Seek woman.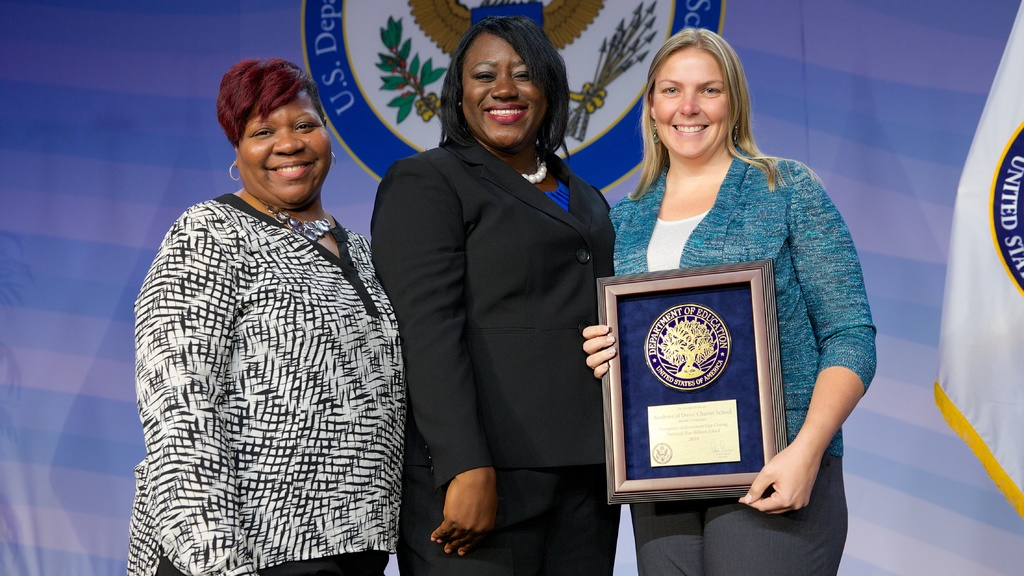
x1=127, y1=64, x2=409, y2=575.
